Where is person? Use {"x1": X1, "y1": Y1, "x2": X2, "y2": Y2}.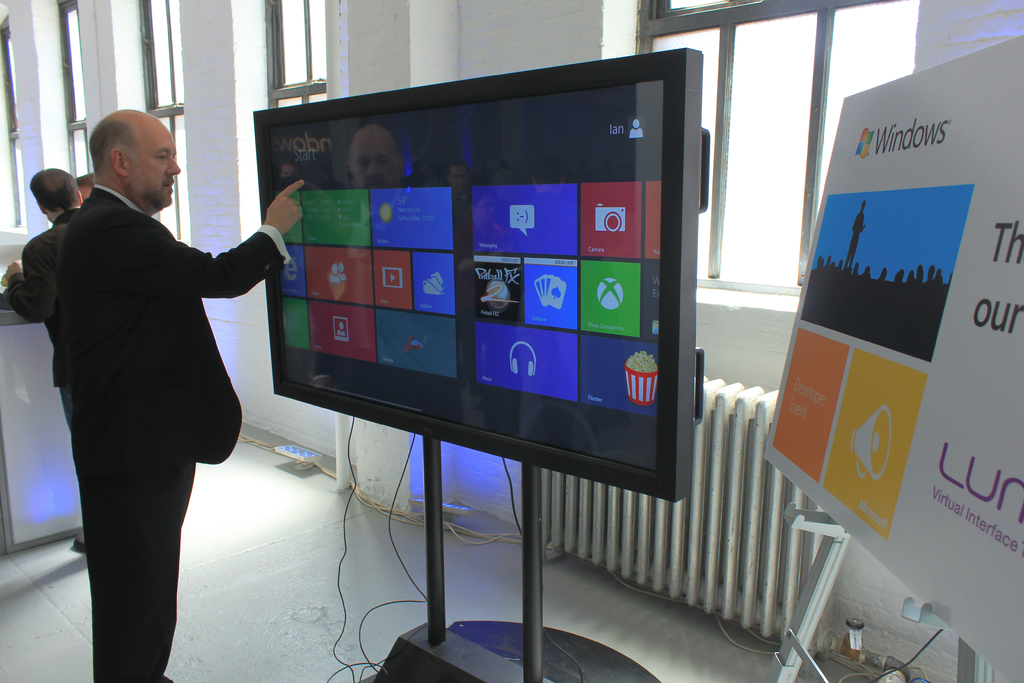
{"x1": 350, "y1": 125, "x2": 408, "y2": 186}.
